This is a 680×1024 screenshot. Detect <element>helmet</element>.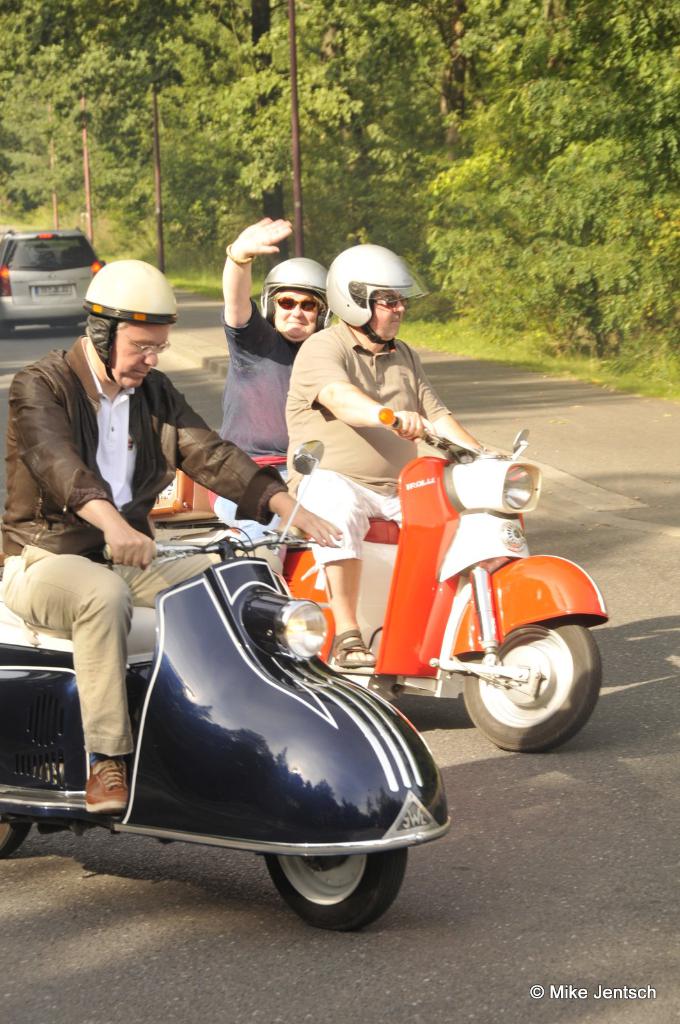
select_region(260, 255, 333, 340).
